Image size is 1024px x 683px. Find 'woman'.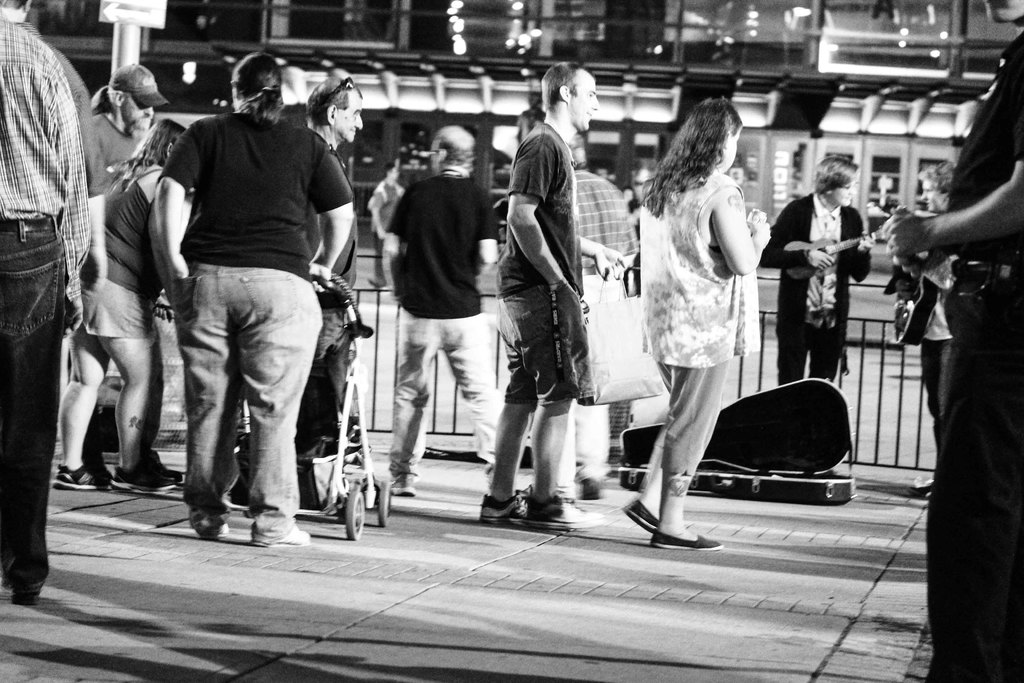
box=[620, 110, 788, 531].
